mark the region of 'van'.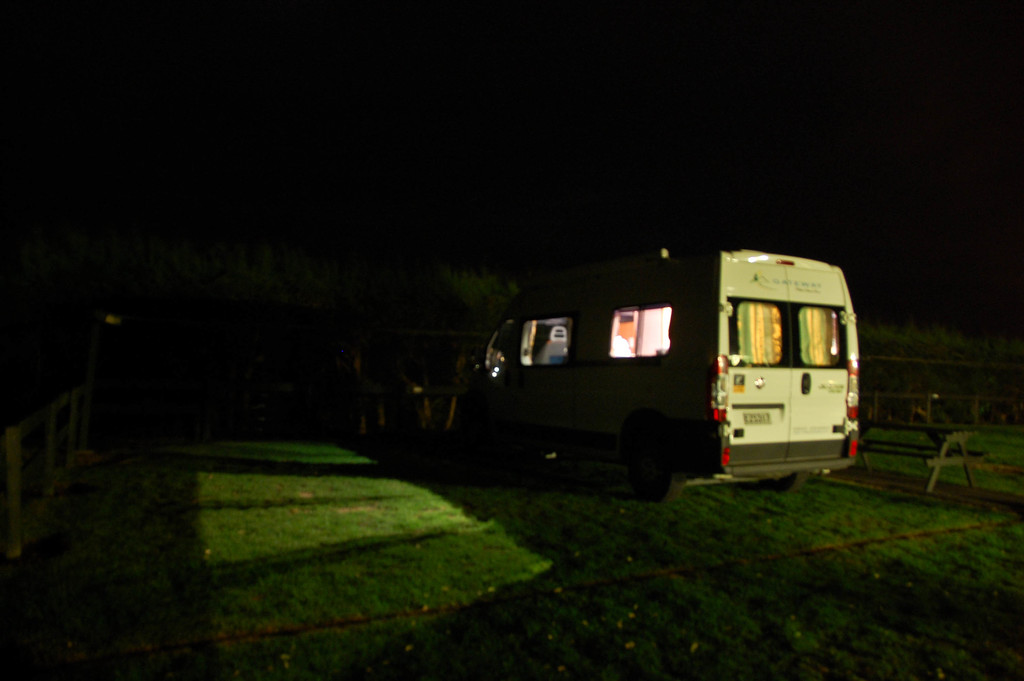
Region: <box>451,240,863,505</box>.
